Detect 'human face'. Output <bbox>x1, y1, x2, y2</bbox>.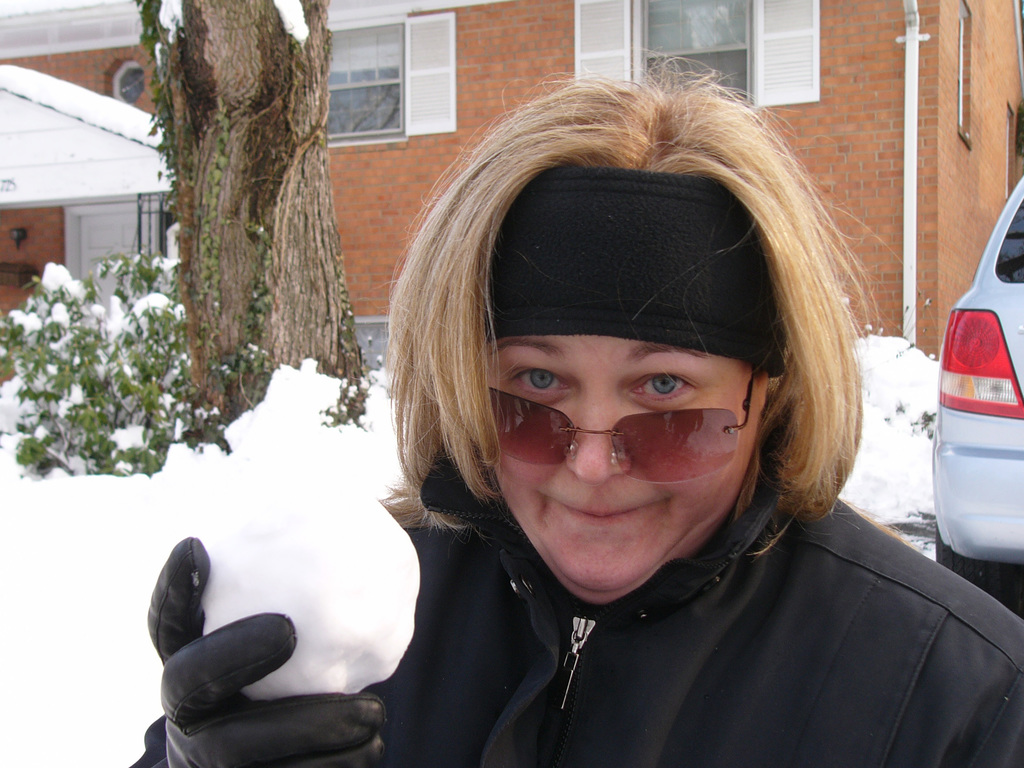
<bbox>465, 173, 765, 600</bbox>.
